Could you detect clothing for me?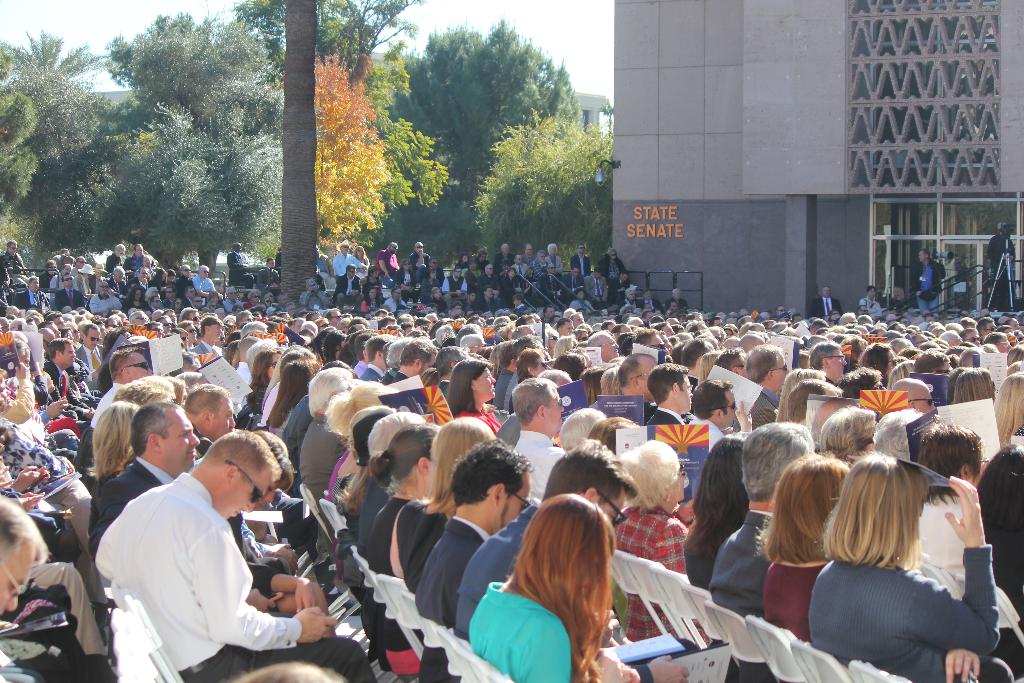
Detection result: <region>604, 509, 719, 643</region>.
